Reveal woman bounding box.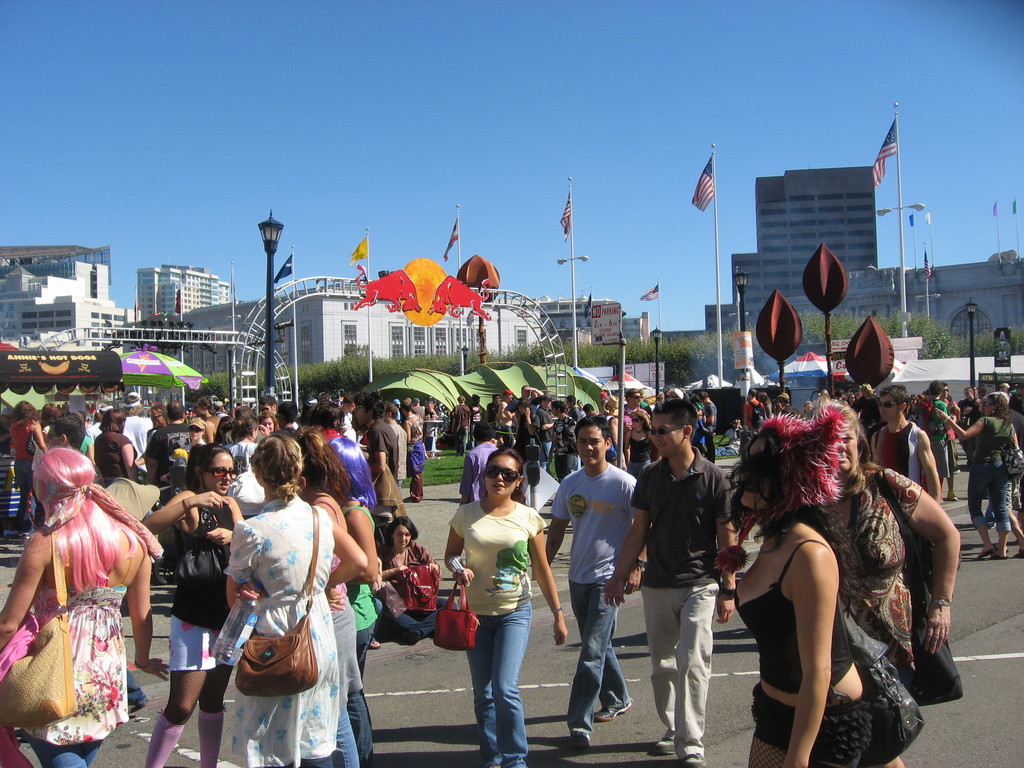
Revealed: Rect(624, 410, 664, 479).
